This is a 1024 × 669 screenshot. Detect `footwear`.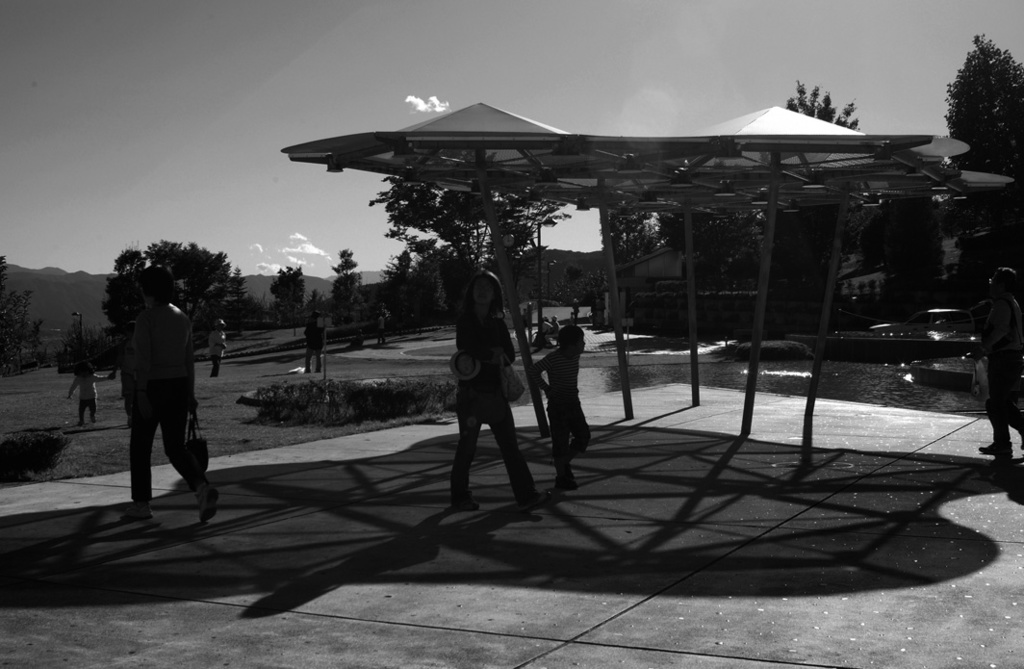
194, 486, 218, 525.
